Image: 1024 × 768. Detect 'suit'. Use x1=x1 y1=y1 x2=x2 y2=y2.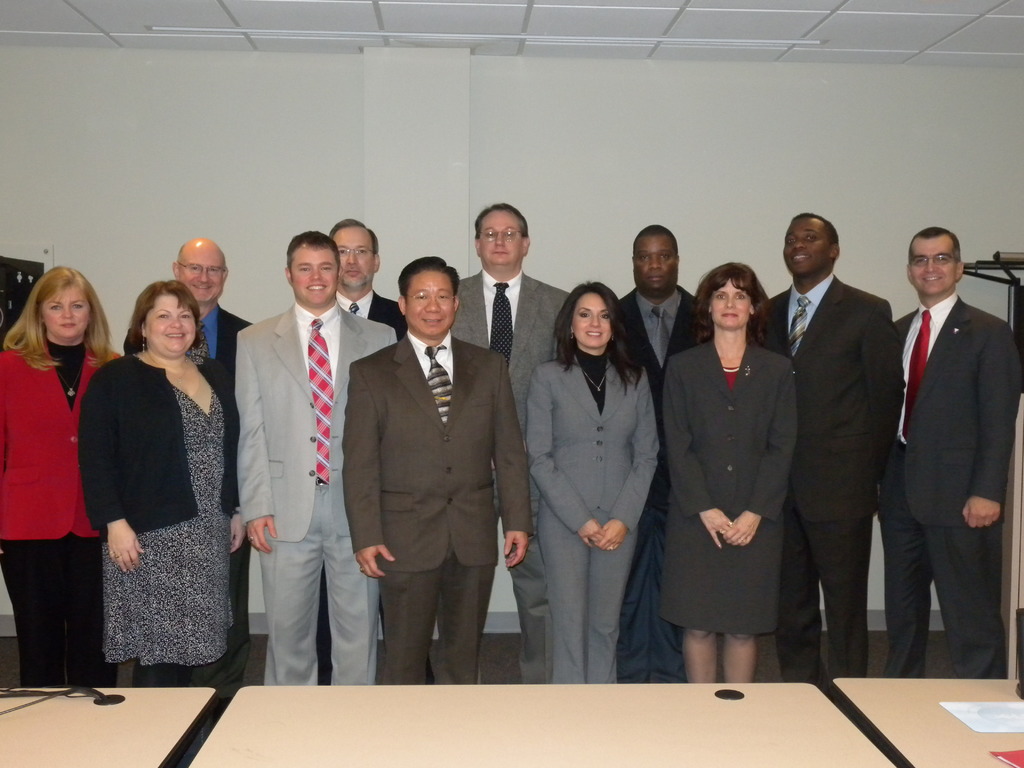
x1=76 y1=352 x2=243 y2=532.
